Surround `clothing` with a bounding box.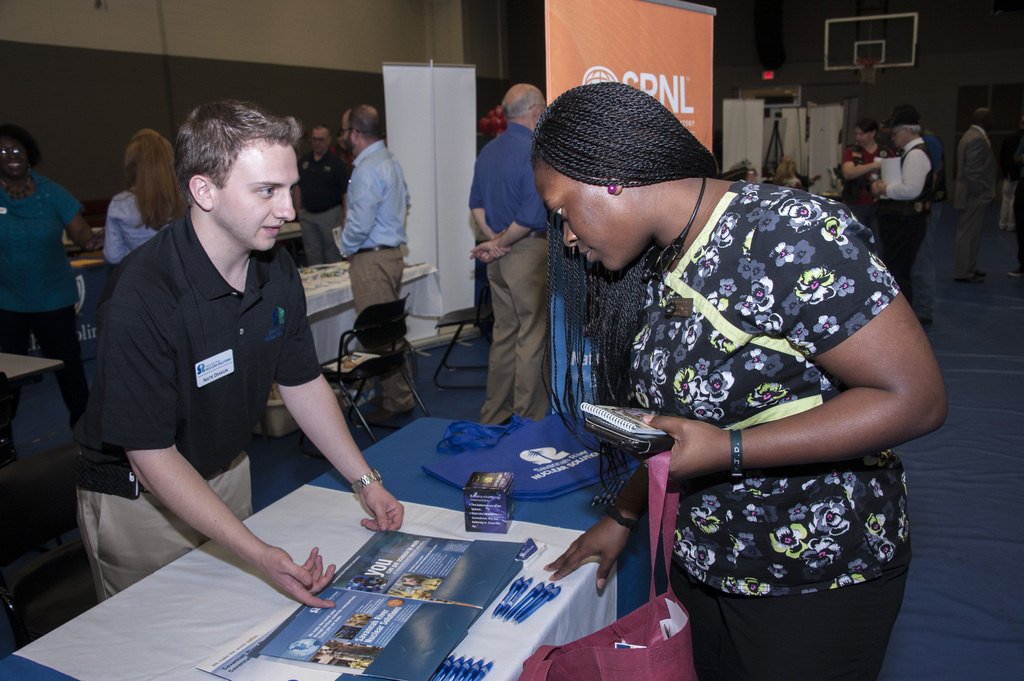
(49, 193, 329, 602).
